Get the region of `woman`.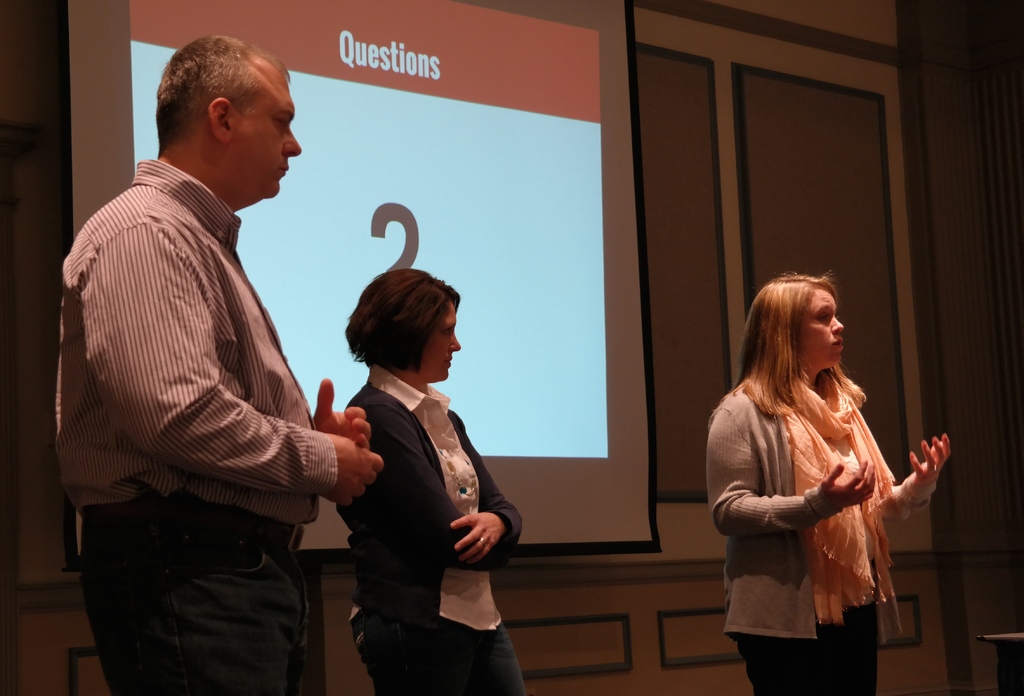
box(706, 271, 952, 695).
